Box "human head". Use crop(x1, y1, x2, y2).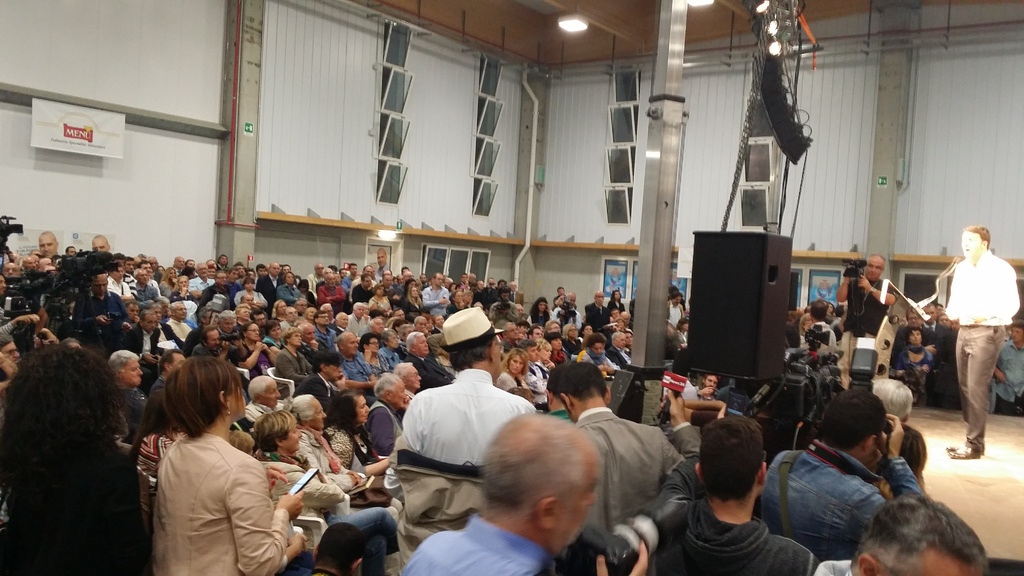
crop(0, 343, 122, 443).
